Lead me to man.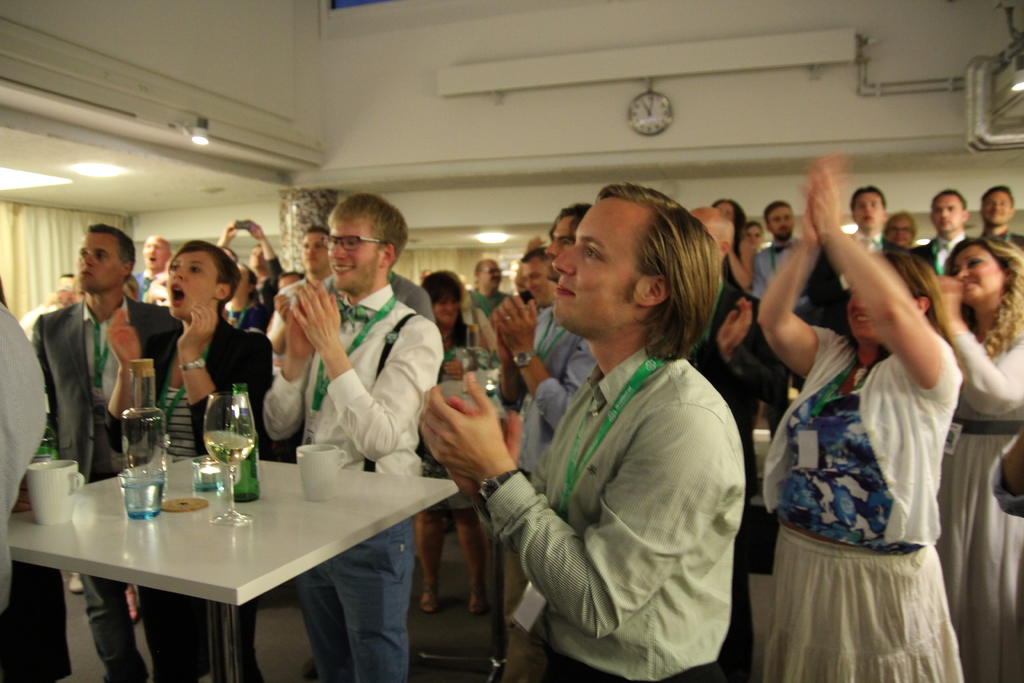
Lead to 467 253 513 318.
